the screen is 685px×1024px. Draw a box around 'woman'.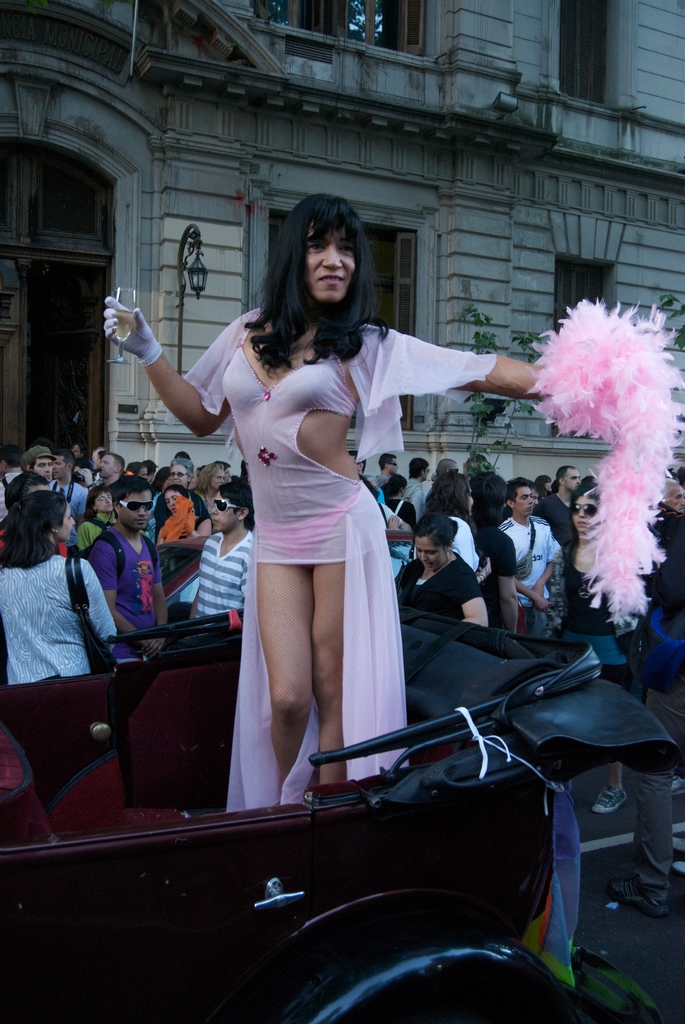
(397,507,501,634).
